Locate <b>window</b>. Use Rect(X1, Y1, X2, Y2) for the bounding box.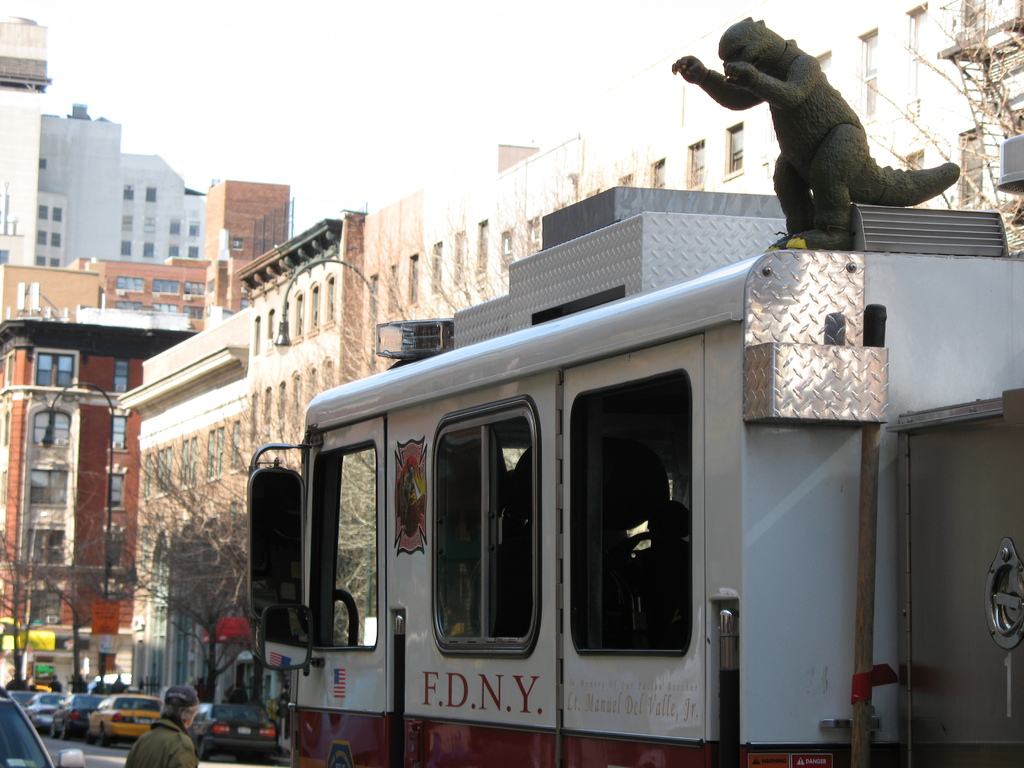
Rect(96, 526, 123, 567).
